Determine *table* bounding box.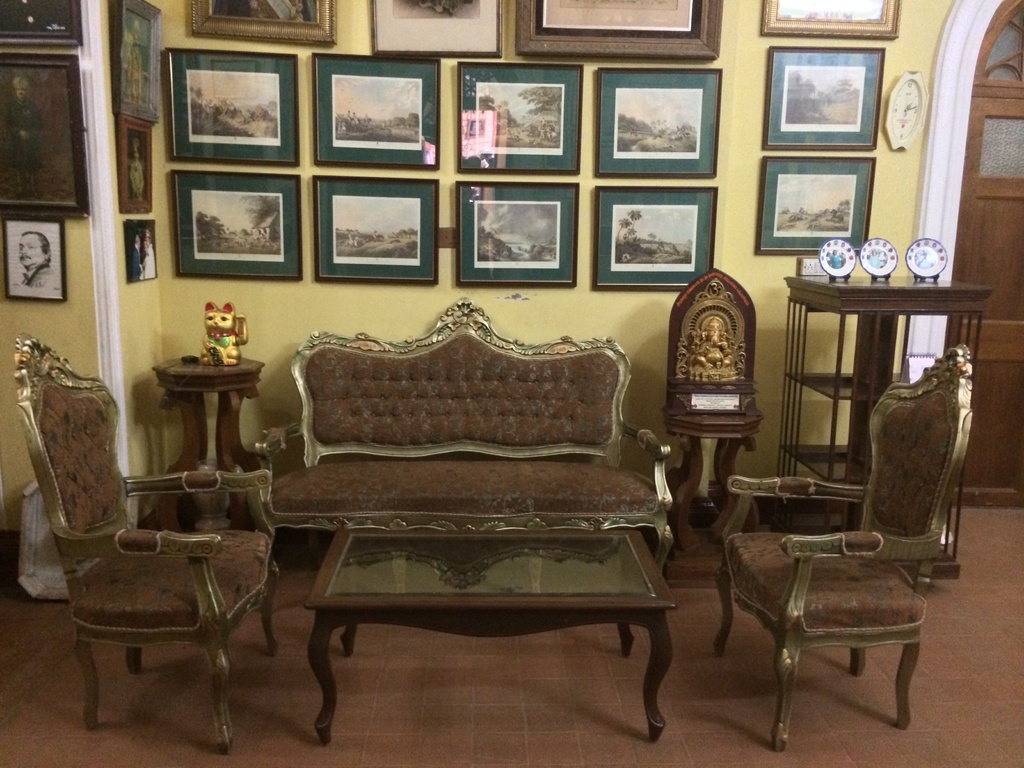
Determined: 662 406 756 565.
